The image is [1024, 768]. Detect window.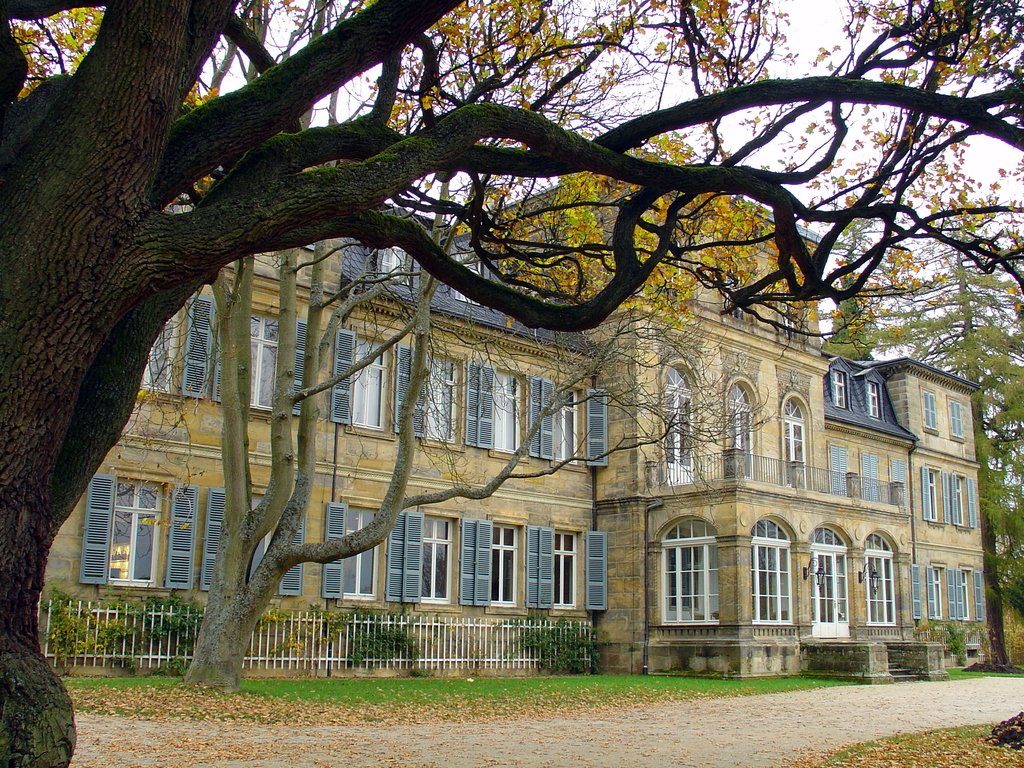
Detection: detection(333, 333, 428, 438).
